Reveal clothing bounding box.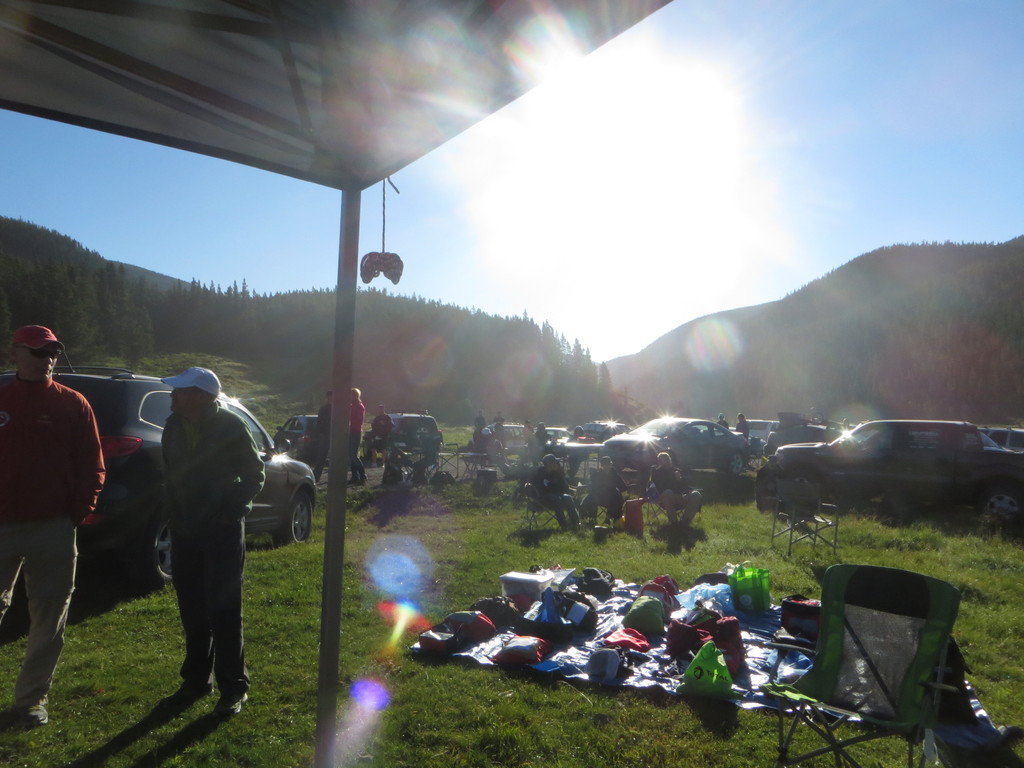
Revealed: [756, 464, 790, 500].
